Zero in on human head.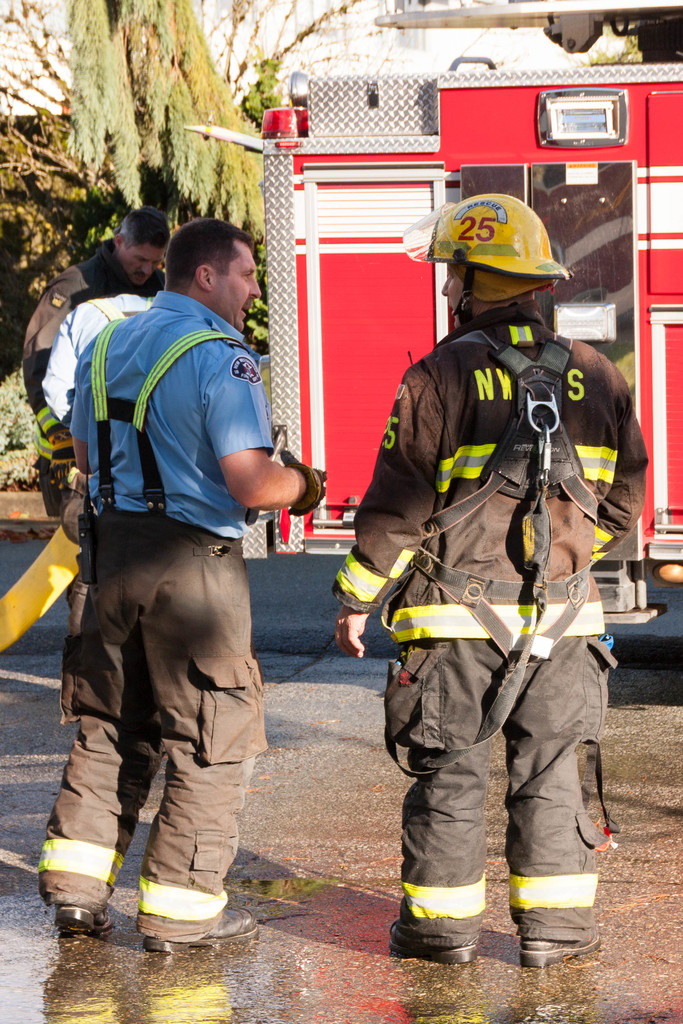
Zeroed in: left=437, top=193, right=559, bottom=317.
